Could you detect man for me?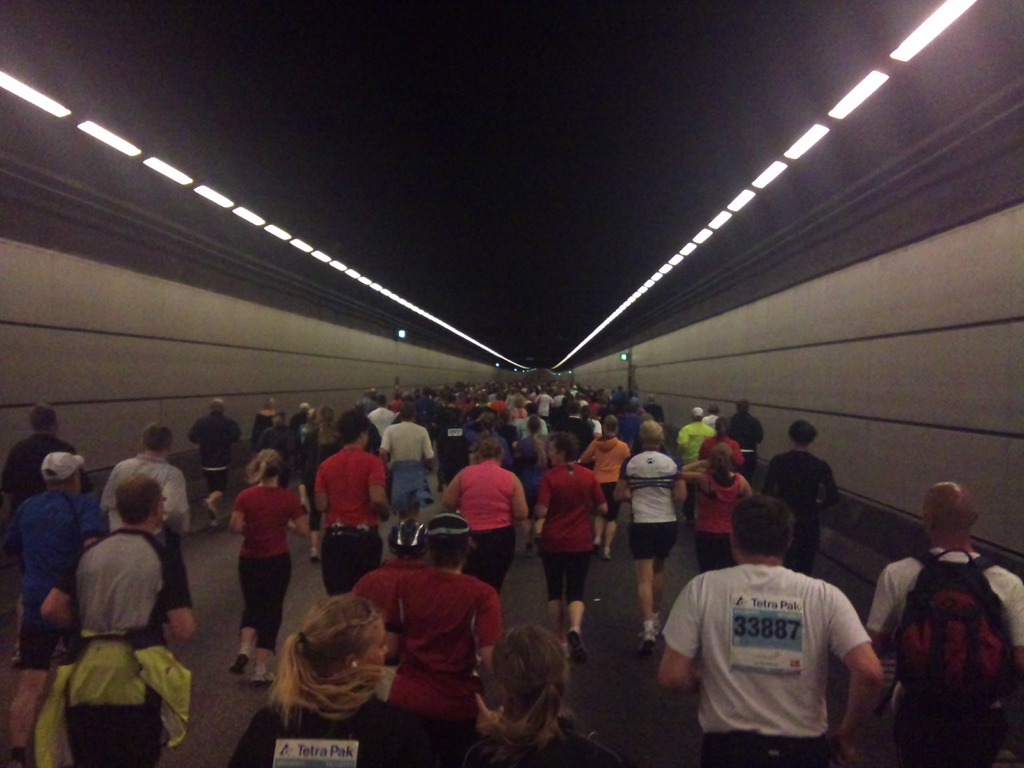
Detection result: BBox(99, 420, 182, 543).
